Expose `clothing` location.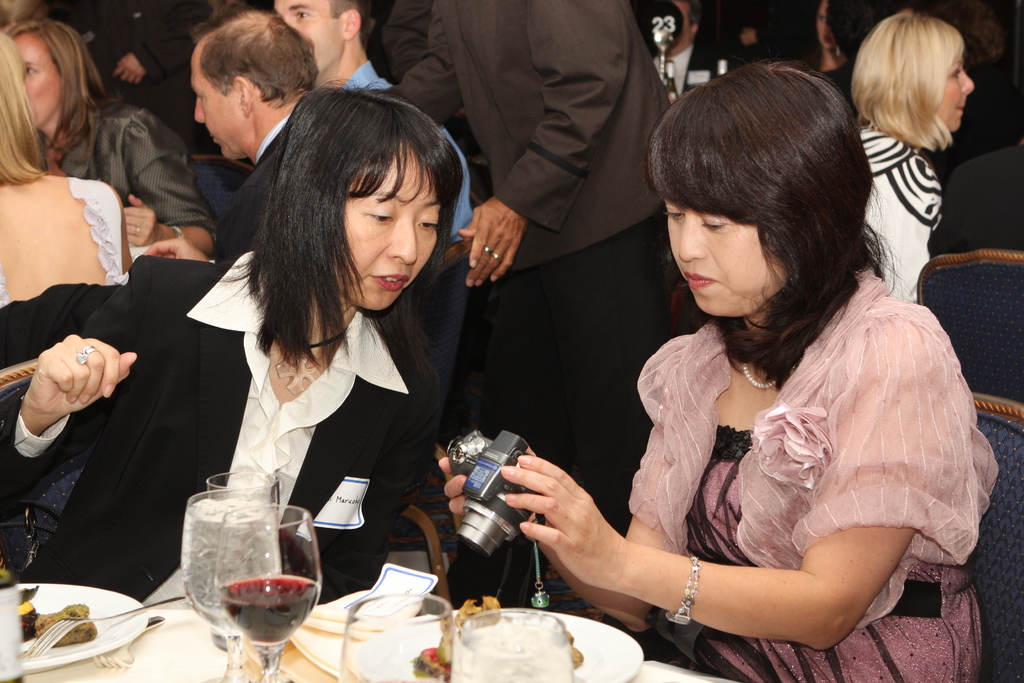
Exposed at [385,0,687,536].
